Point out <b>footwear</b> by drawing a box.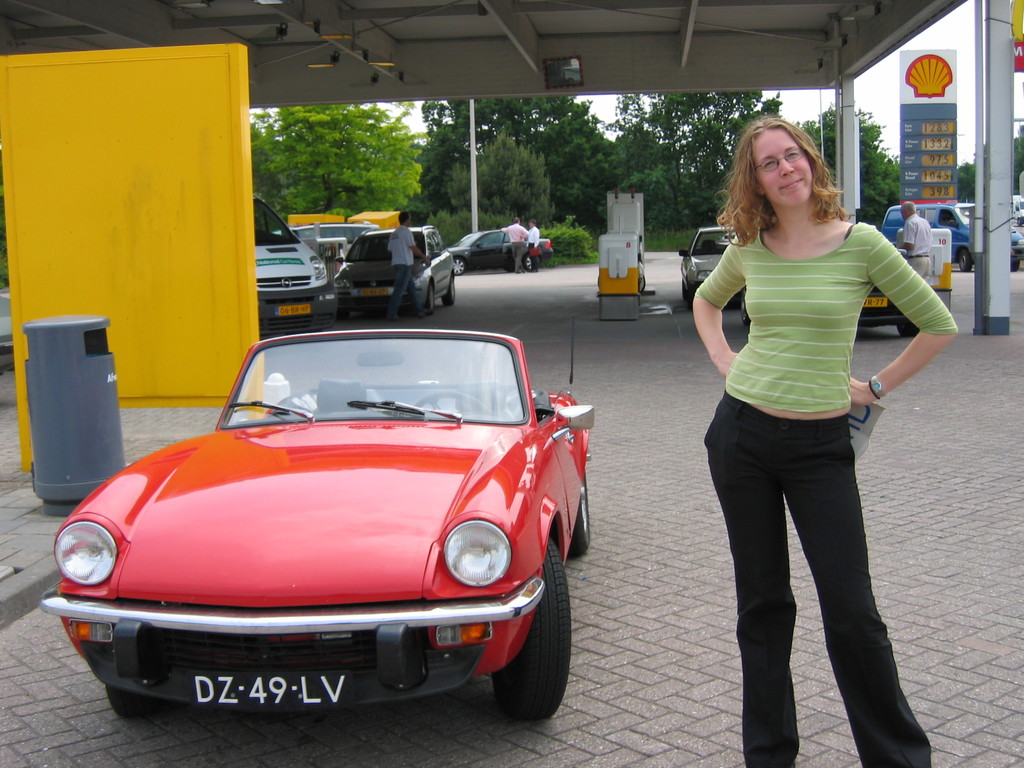
417:307:442:324.
